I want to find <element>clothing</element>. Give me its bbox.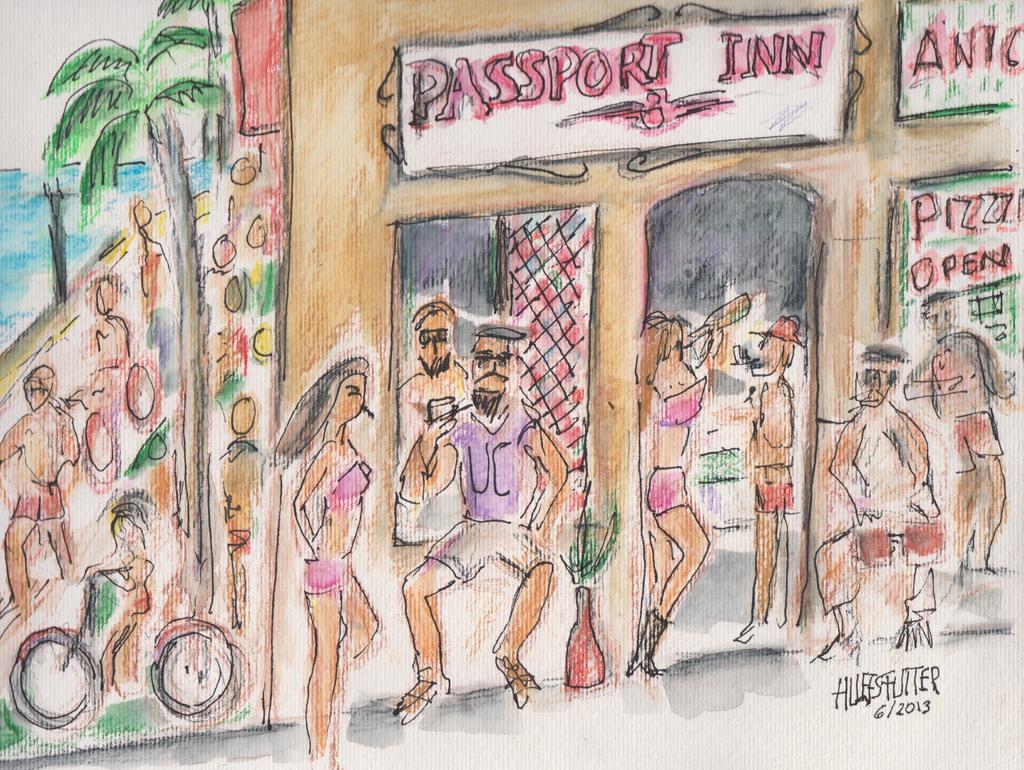
12, 477, 63, 517.
